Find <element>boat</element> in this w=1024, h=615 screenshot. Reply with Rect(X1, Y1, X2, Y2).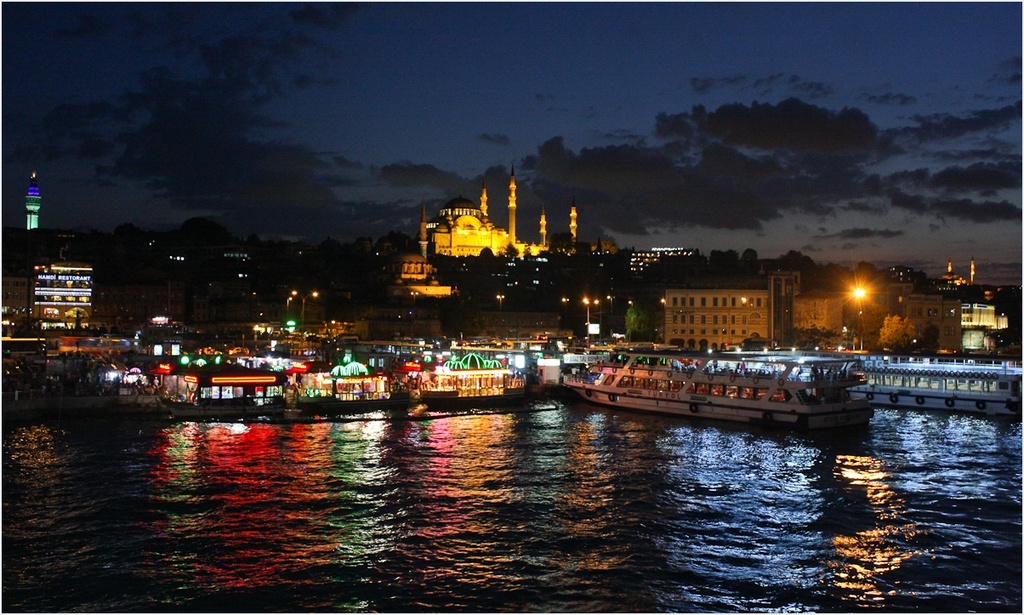
Rect(575, 322, 878, 419).
